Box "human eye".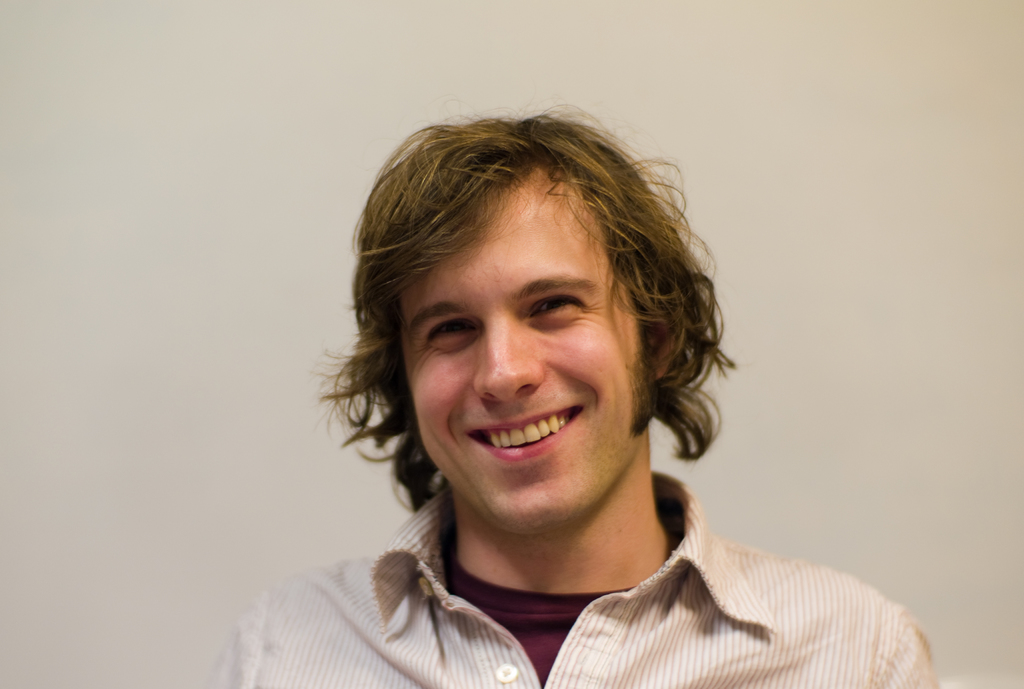
420, 311, 477, 345.
